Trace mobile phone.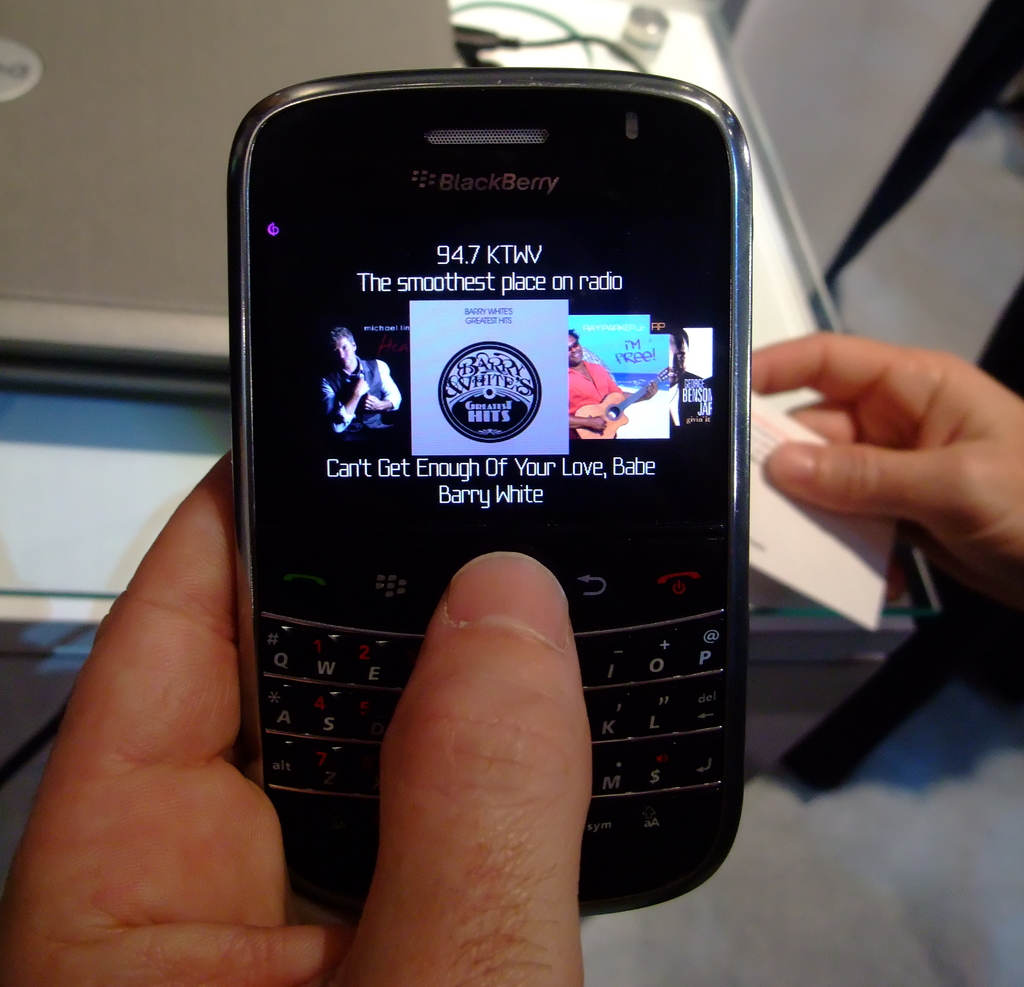
Traced to 213/9/762/922.
